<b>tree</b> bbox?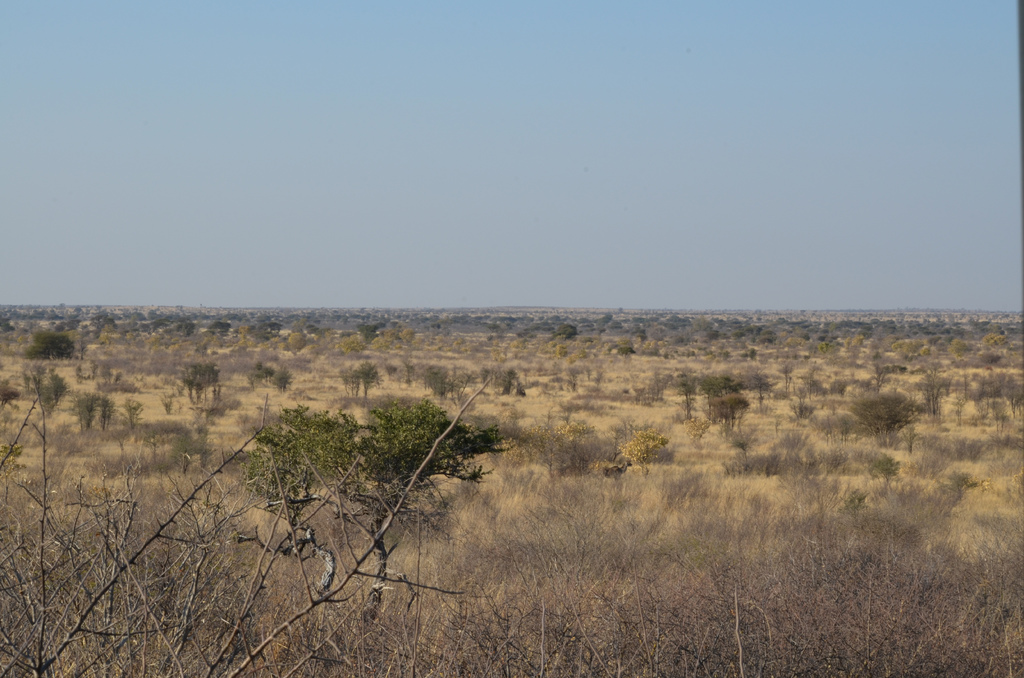
<box>428,361,465,405</box>
